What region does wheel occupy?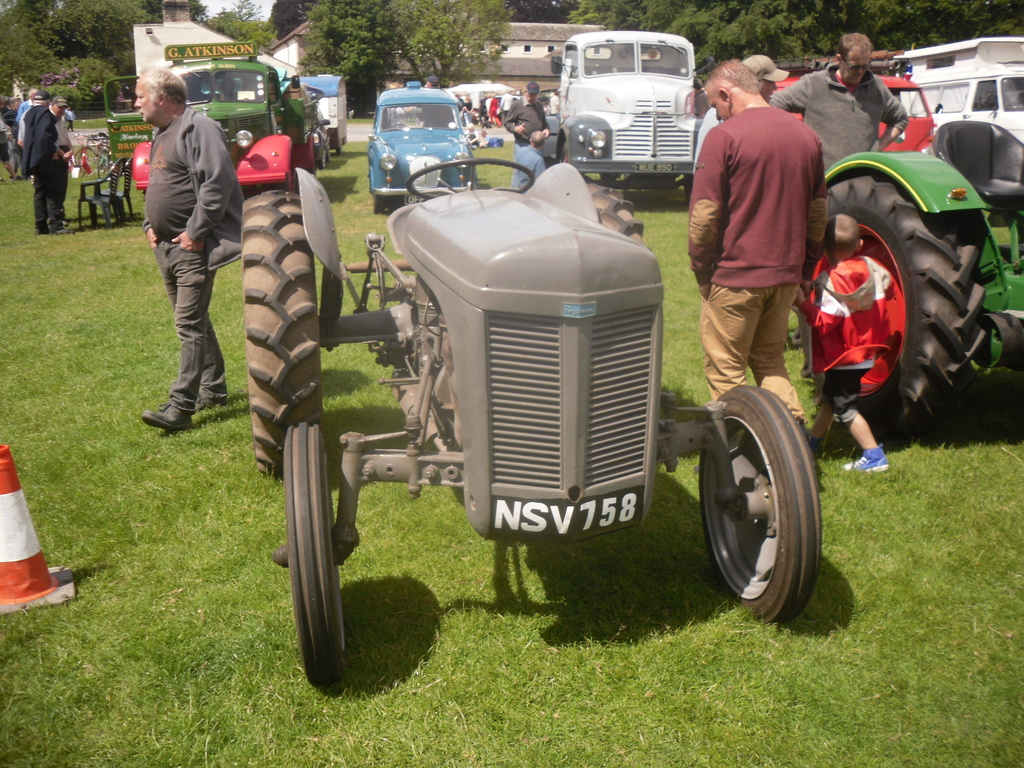
408/155/535/198.
